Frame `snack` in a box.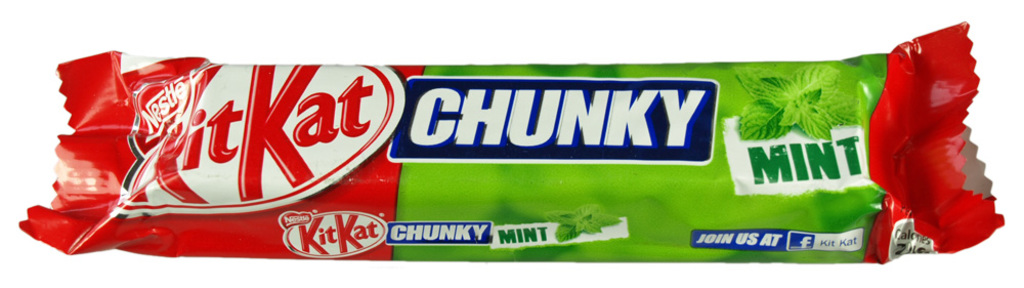
x1=103, y1=49, x2=916, y2=263.
